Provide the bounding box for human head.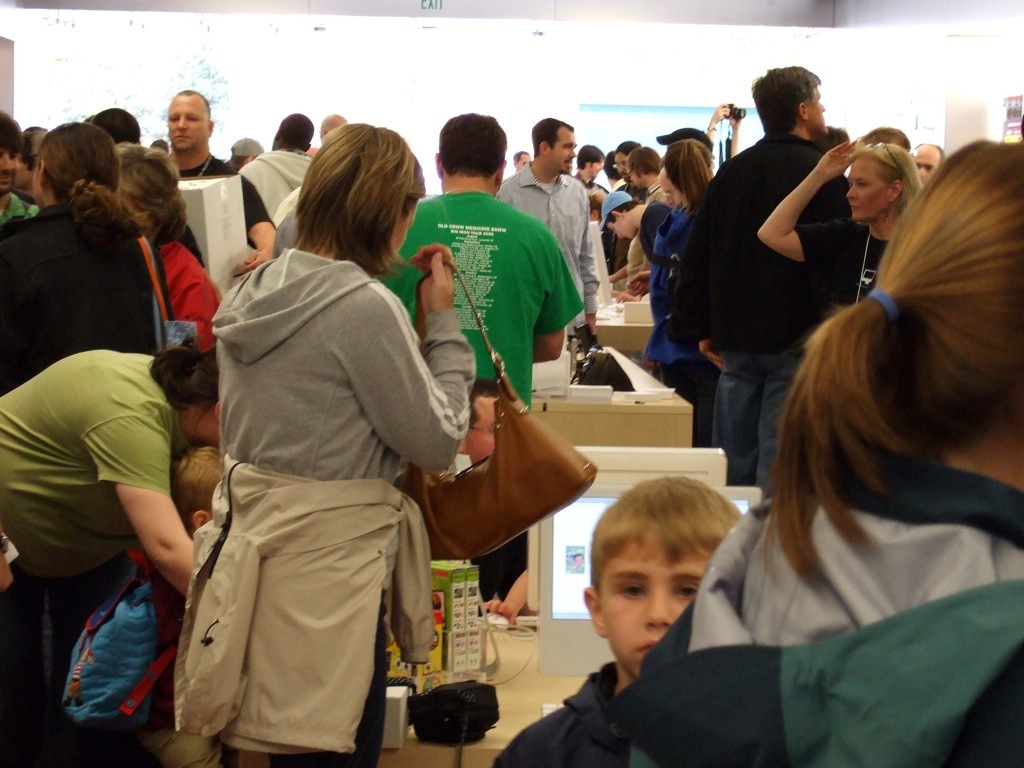
x1=658 y1=166 x2=685 y2=205.
